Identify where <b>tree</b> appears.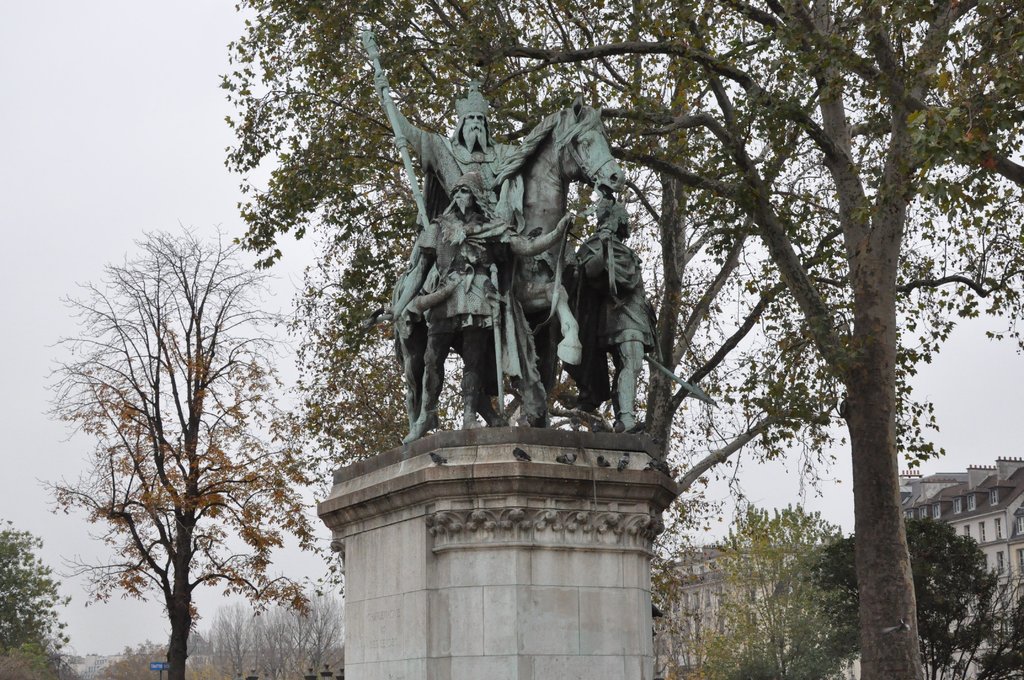
Appears at pyautogui.locateOnScreen(666, 478, 844, 679).
